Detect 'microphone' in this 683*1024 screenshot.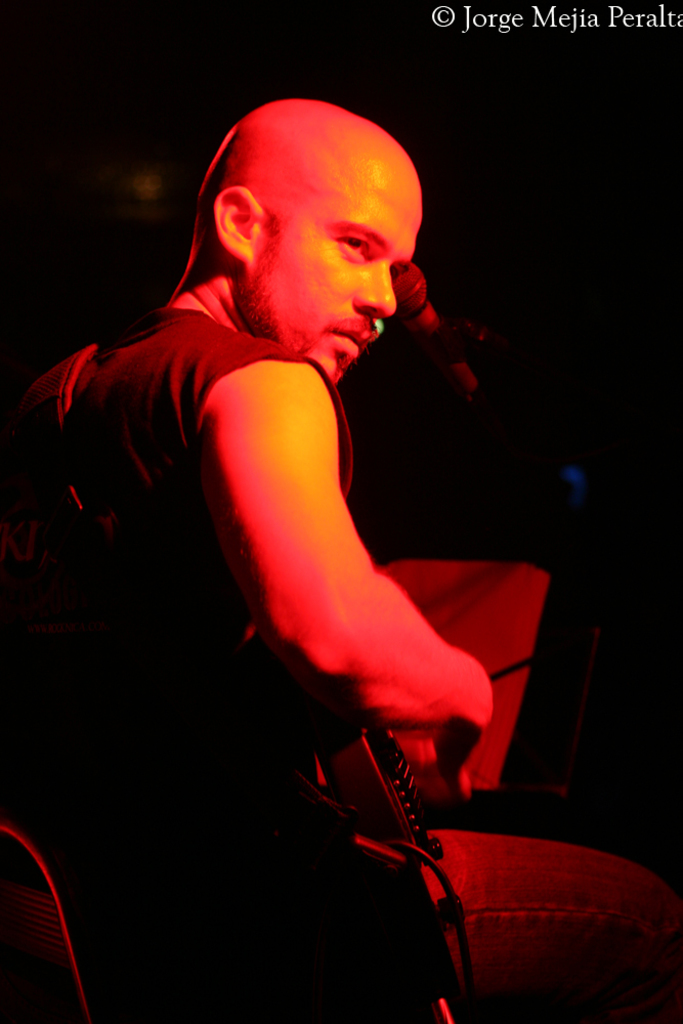
Detection: [383, 260, 477, 392].
